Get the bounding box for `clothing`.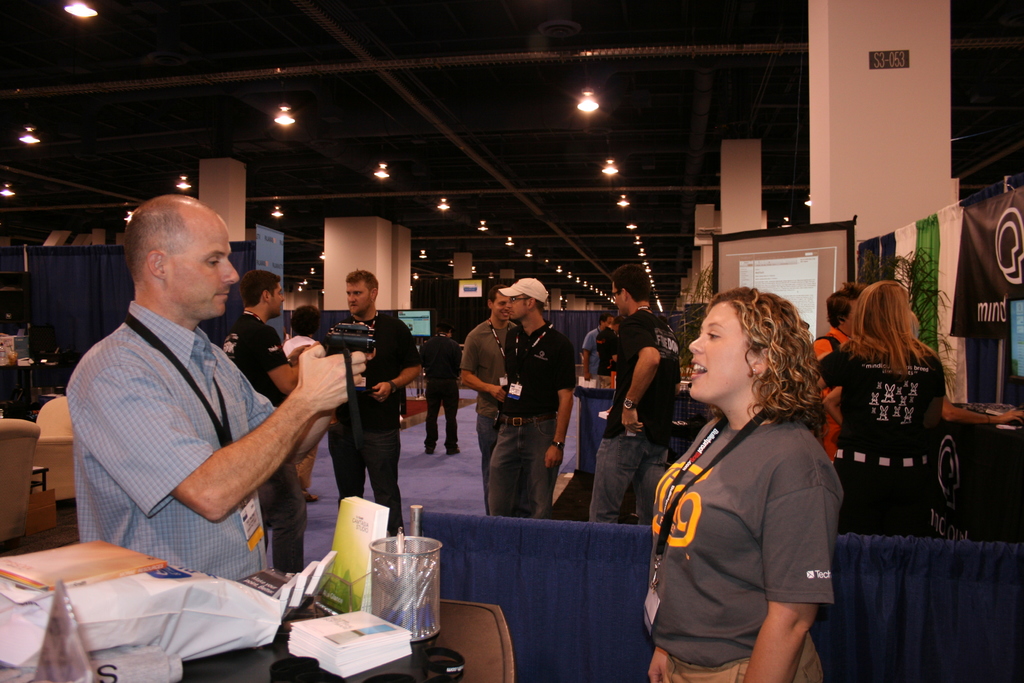
Rect(323, 313, 420, 534).
